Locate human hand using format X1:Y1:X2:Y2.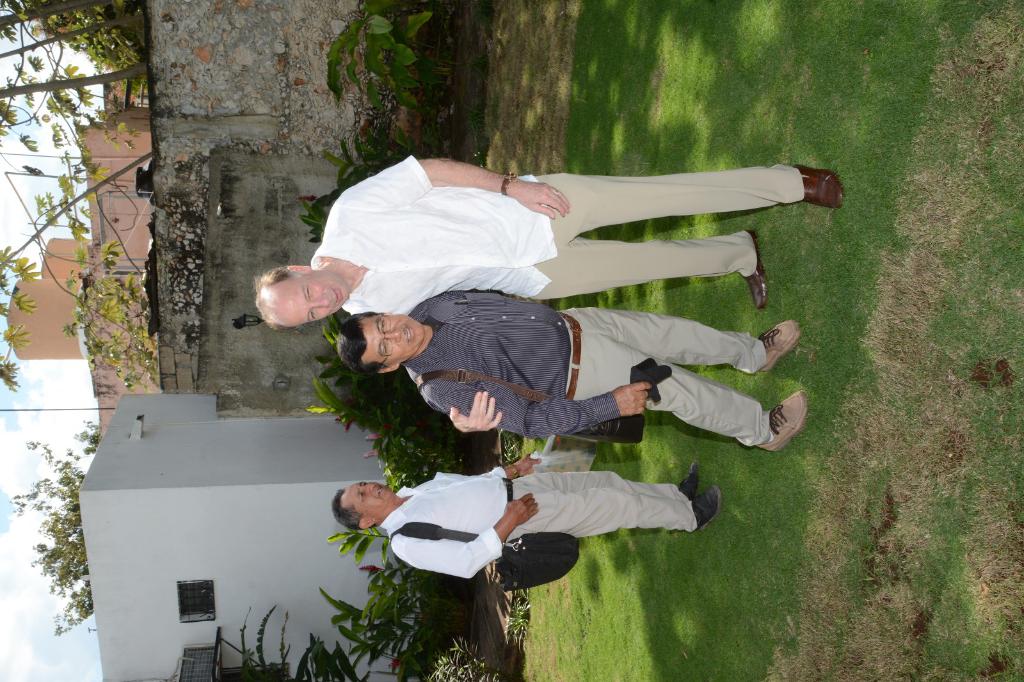
508:493:540:526.
